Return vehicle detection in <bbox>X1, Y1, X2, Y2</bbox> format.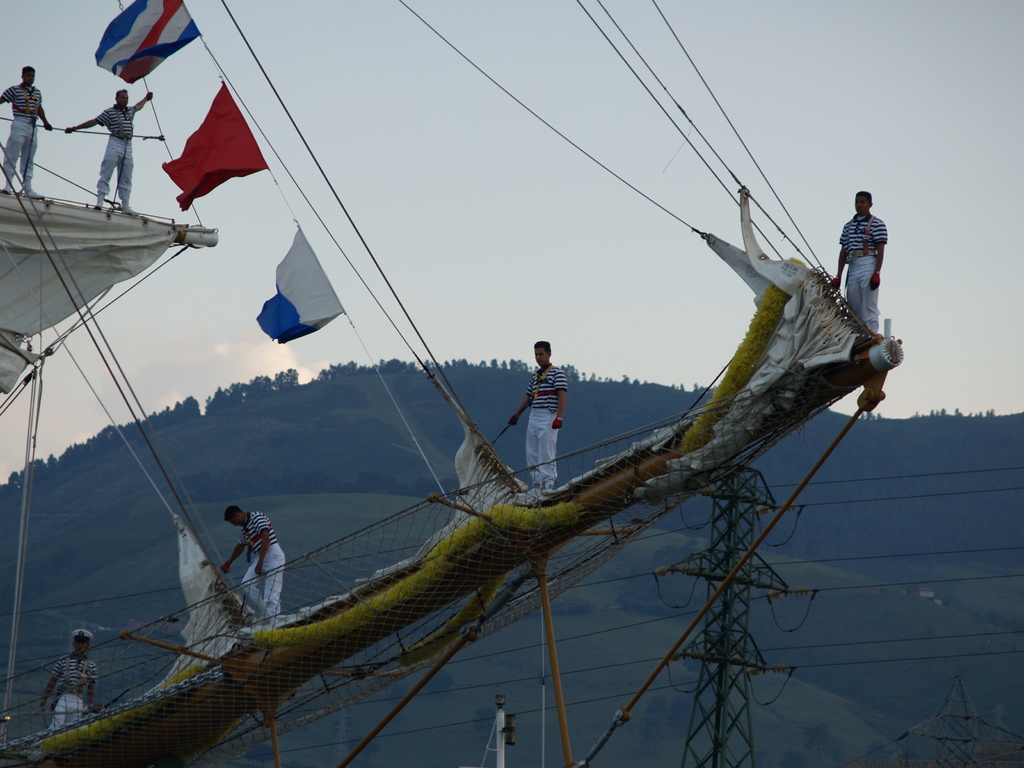
<bbox>0, 185, 904, 767</bbox>.
